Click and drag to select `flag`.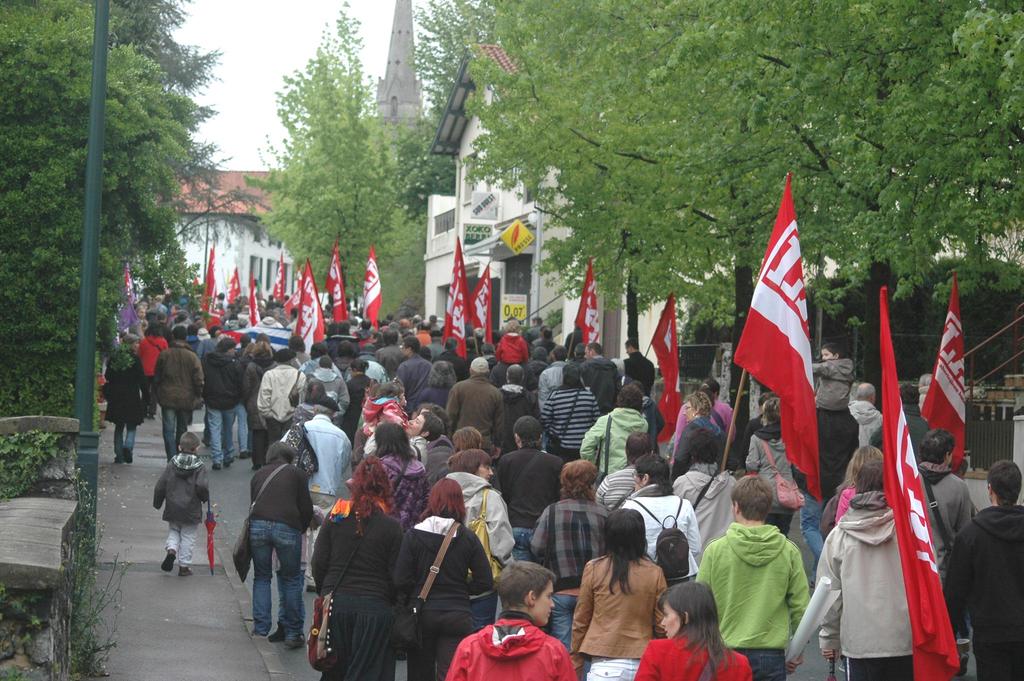
Selection: (x1=287, y1=260, x2=326, y2=359).
